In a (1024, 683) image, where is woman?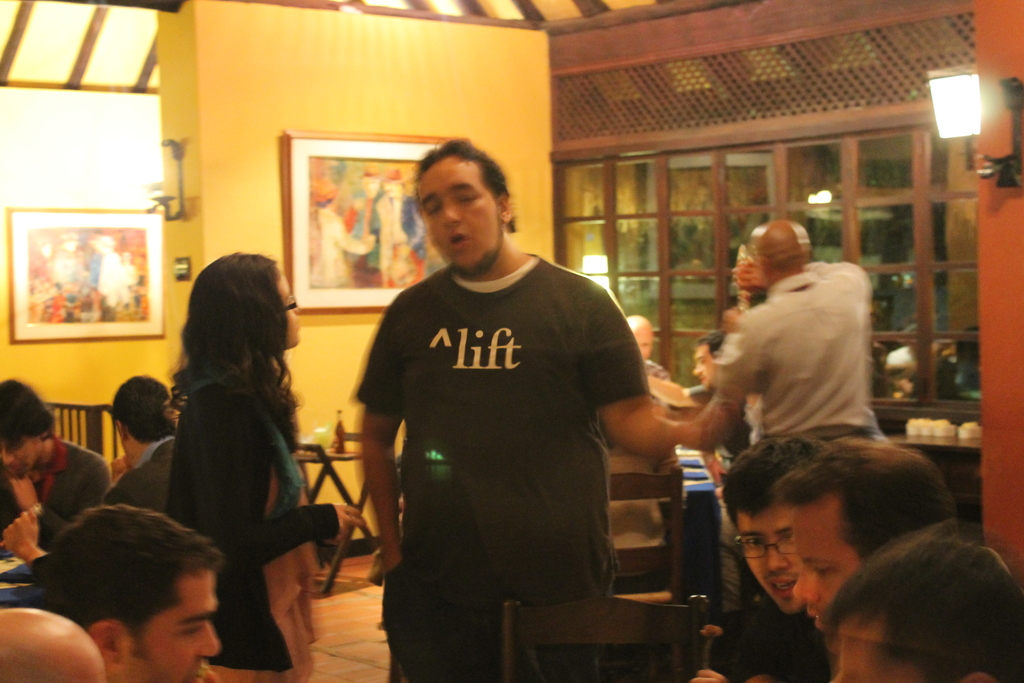
Rect(157, 252, 363, 679).
